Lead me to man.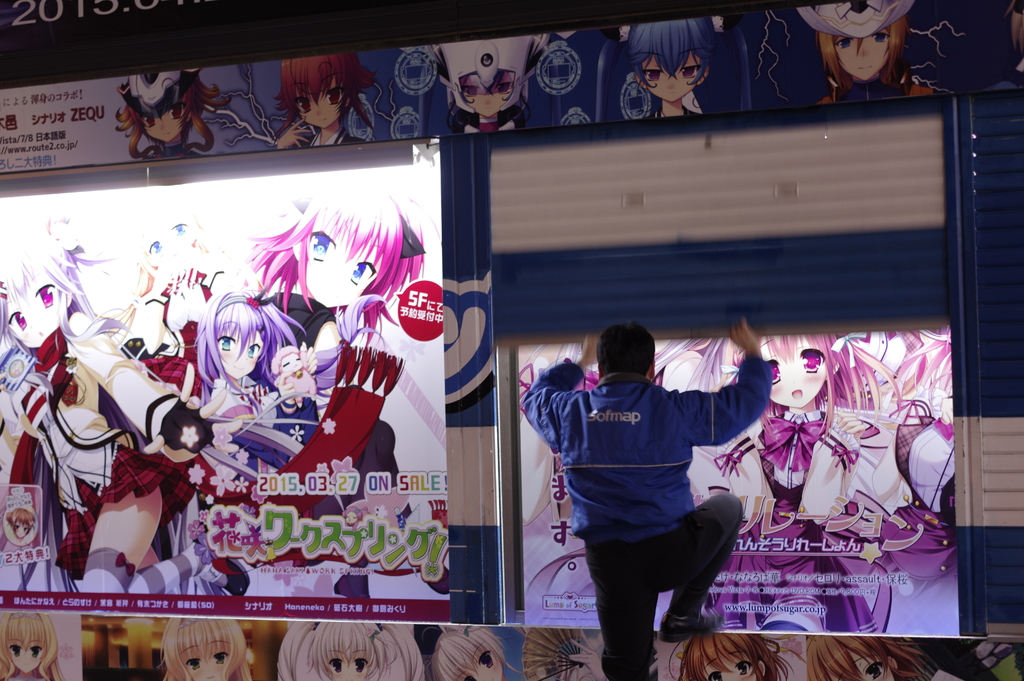
Lead to 531, 309, 776, 667.
